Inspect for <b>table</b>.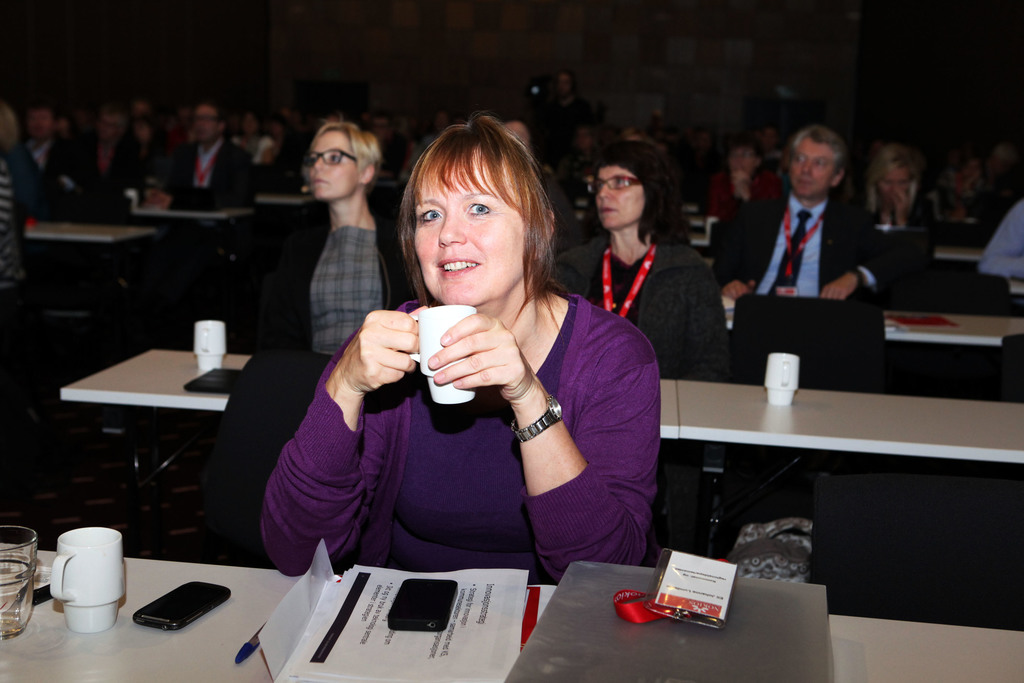
Inspection: bbox(0, 537, 1023, 682).
